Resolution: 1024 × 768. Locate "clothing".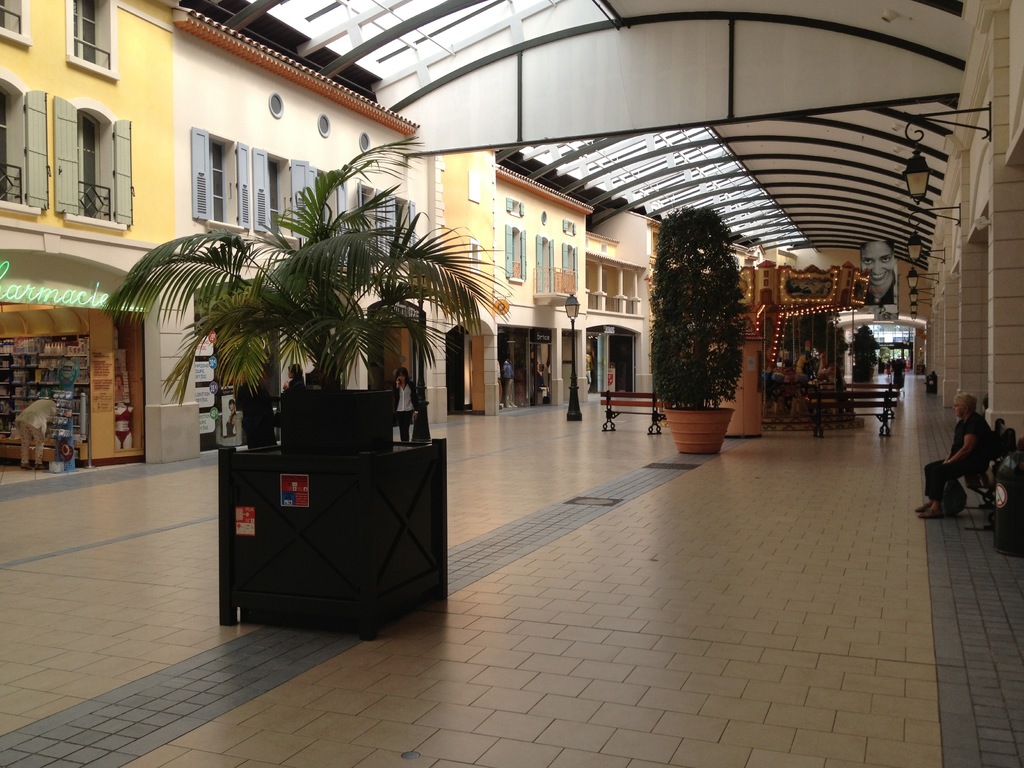
pyautogui.locateOnScreen(232, 376, 282, 445).
